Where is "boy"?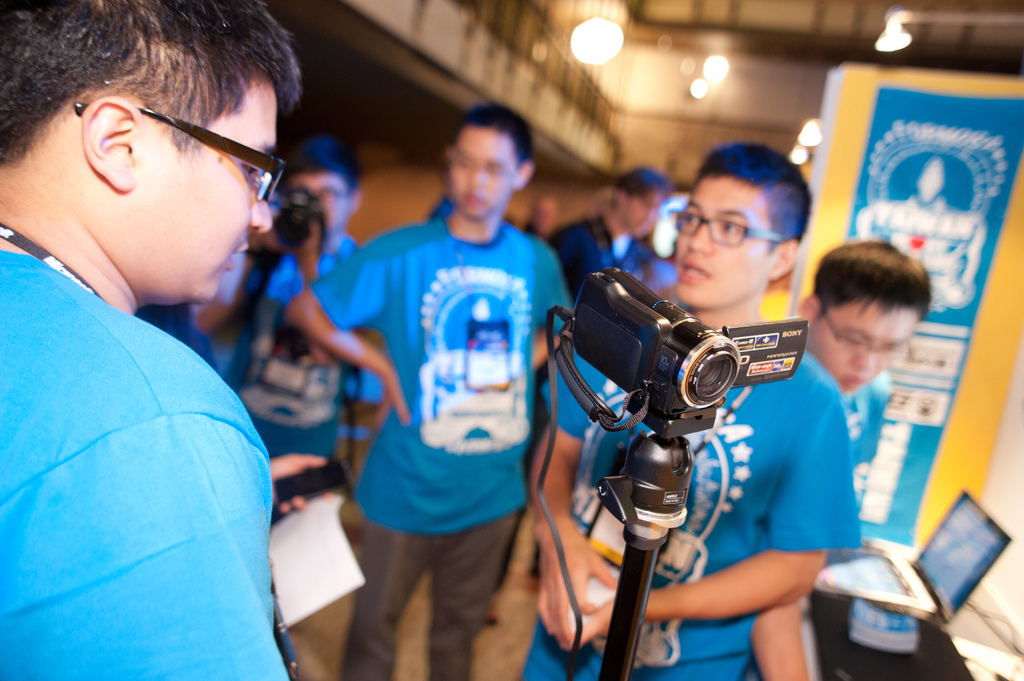
BBox(760, 239, 932, 680).
